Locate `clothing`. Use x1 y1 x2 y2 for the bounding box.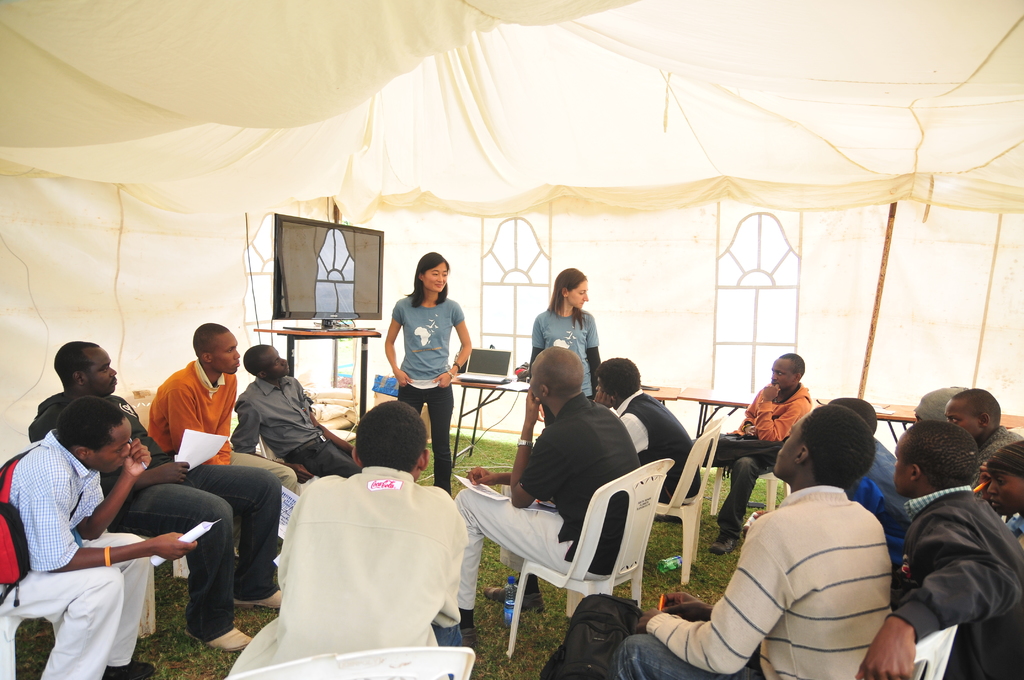
616 384 708 512.
